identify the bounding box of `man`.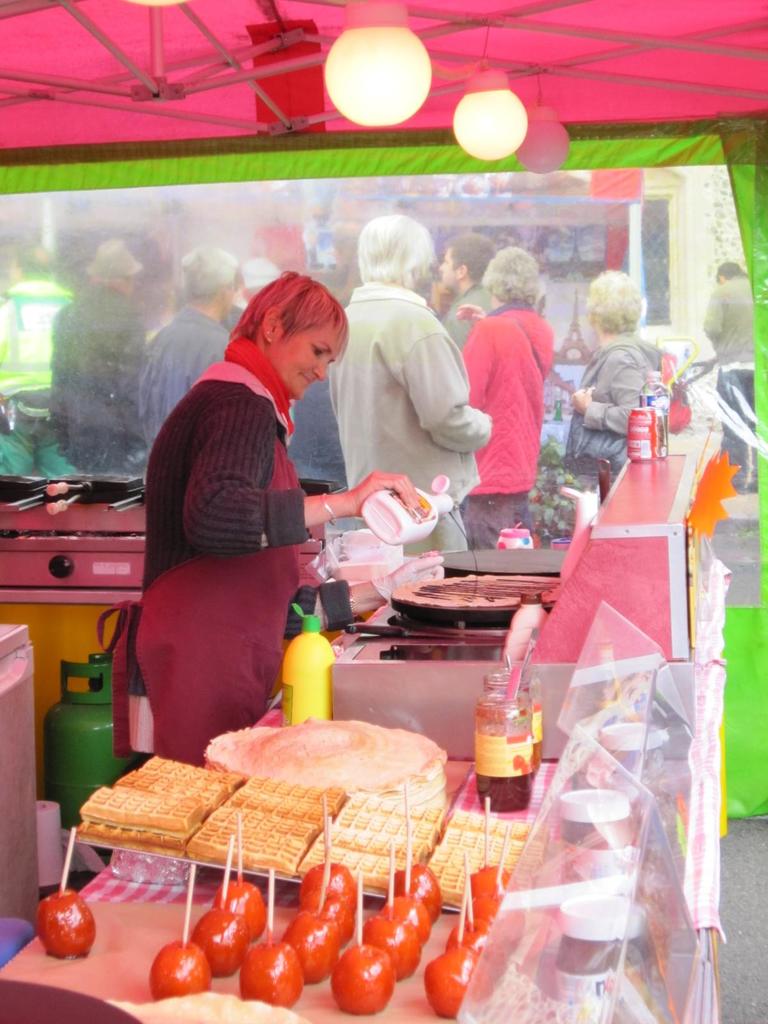
bbox(443, 240, 492, 352).
